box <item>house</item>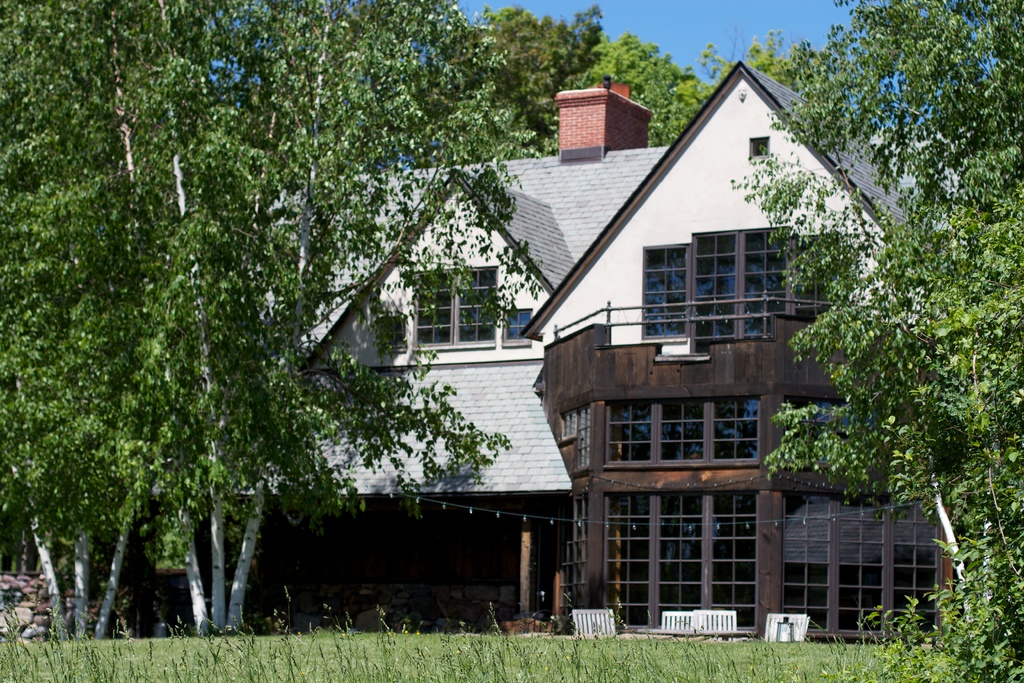
[left=215, top=54, right=914, bottom=619]
